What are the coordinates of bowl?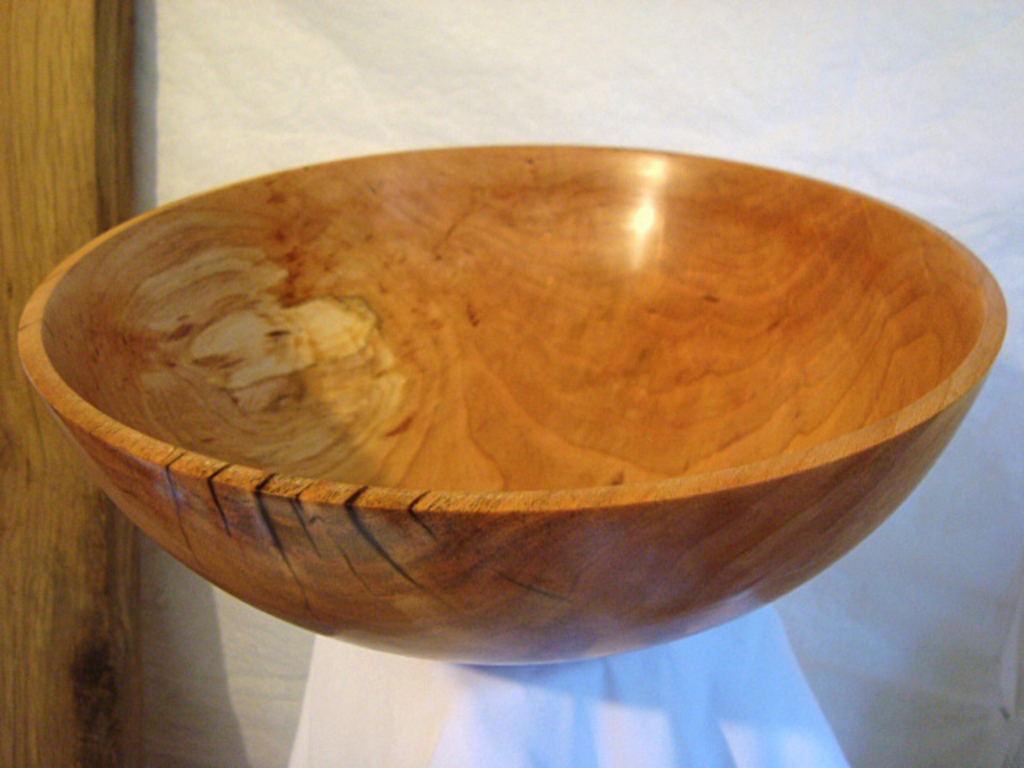
x1=13 y1=141 x2=1010 y2=667.
